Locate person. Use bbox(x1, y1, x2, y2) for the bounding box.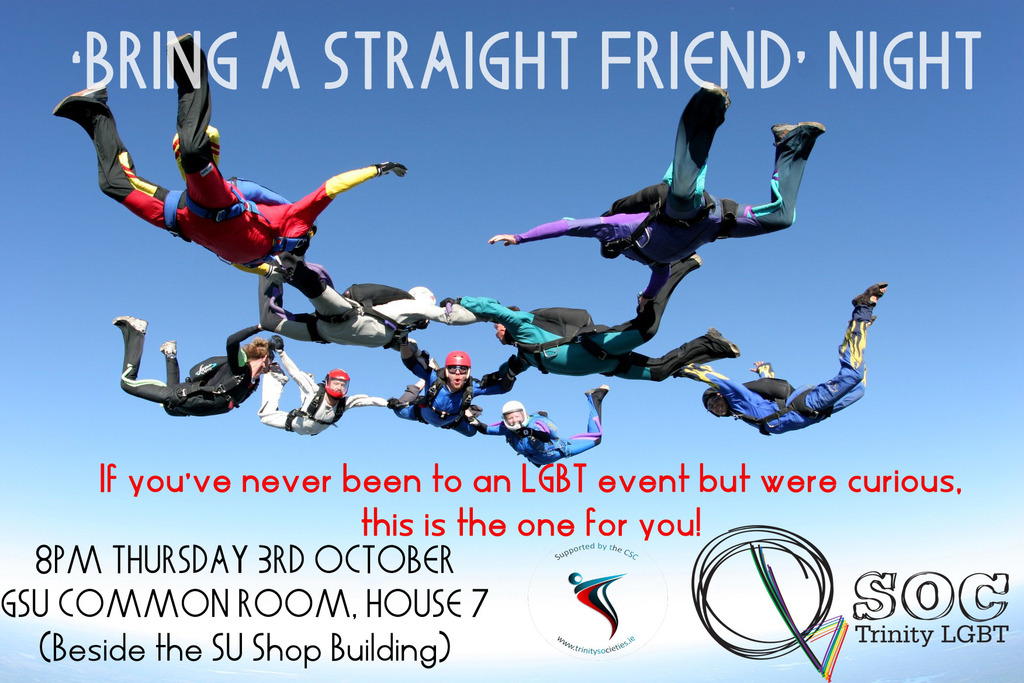
bbox(525, 73, 804, 350).
